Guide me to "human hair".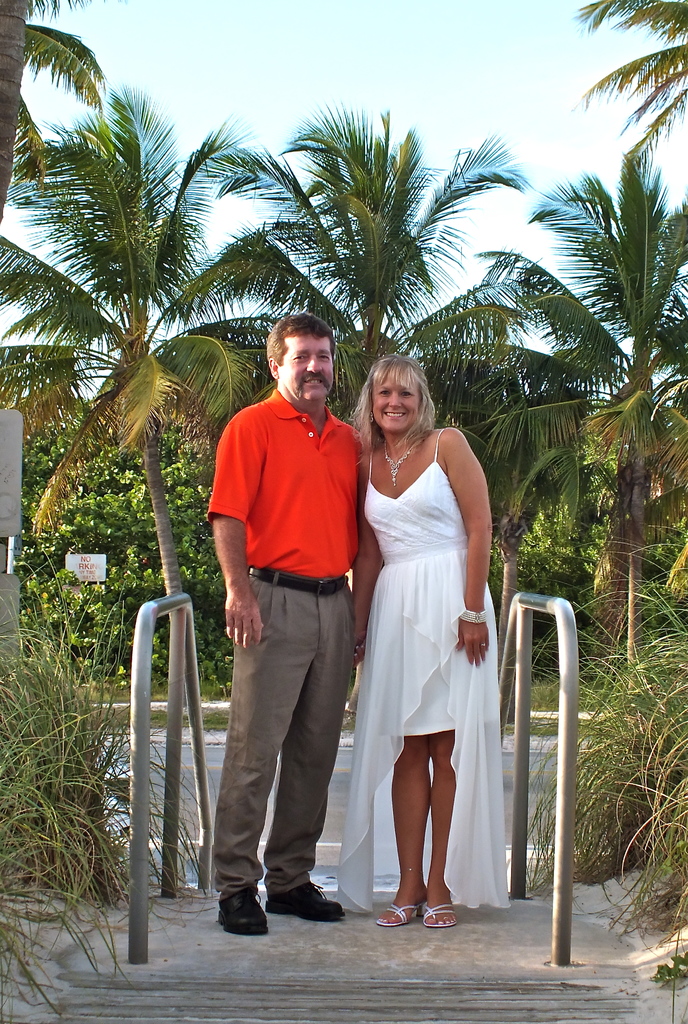
Guidance: (left=352, top=349, right=436, bottom=466).
